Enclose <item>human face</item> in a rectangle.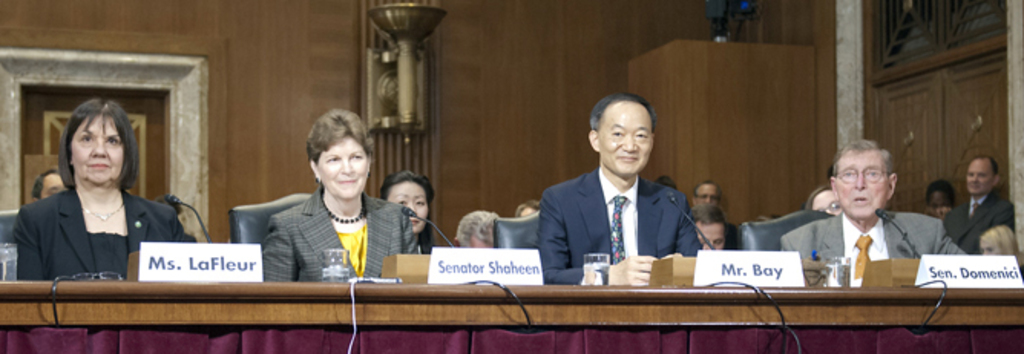
593:106:651:178.
